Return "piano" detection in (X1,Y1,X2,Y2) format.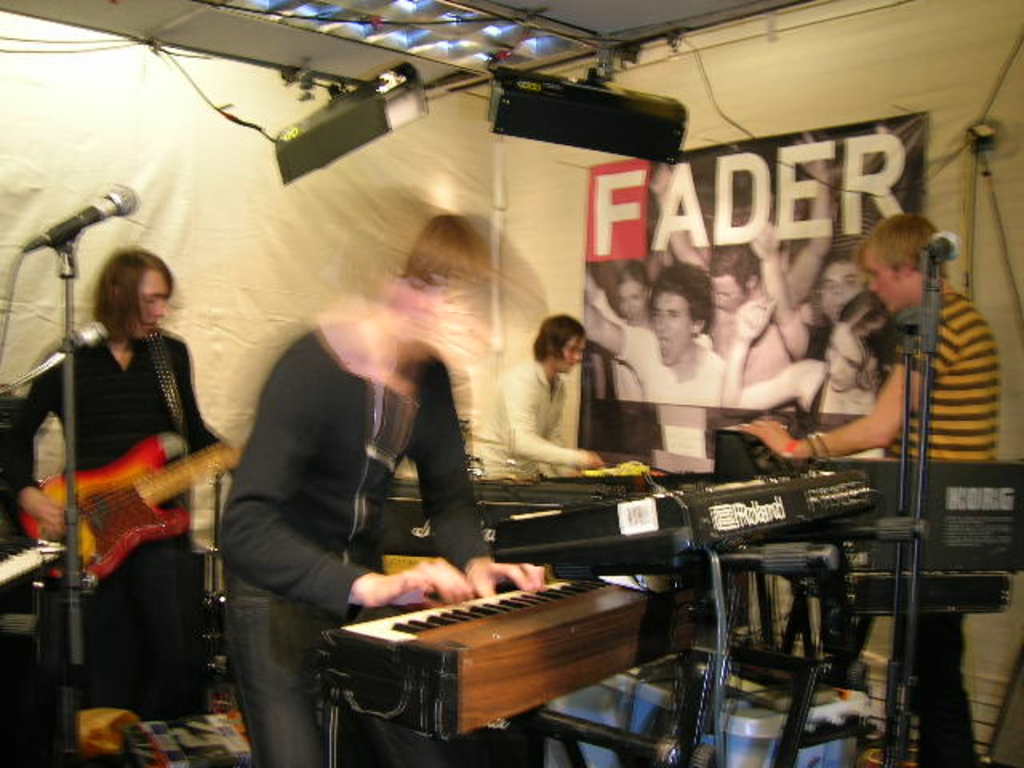
(496,456,866,766).
